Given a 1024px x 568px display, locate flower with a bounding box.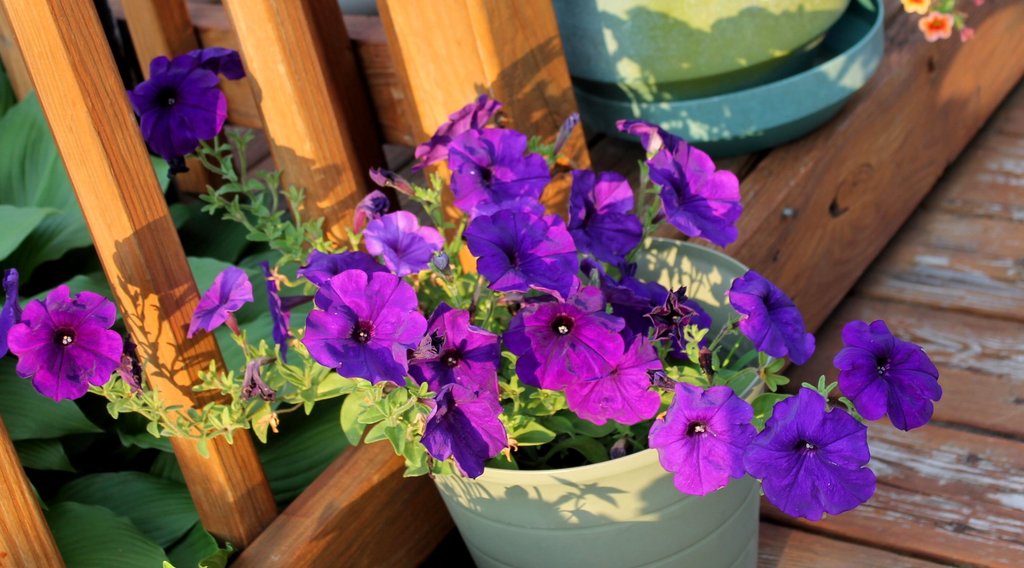
Located: bbox(159, 42, 249, 85).
